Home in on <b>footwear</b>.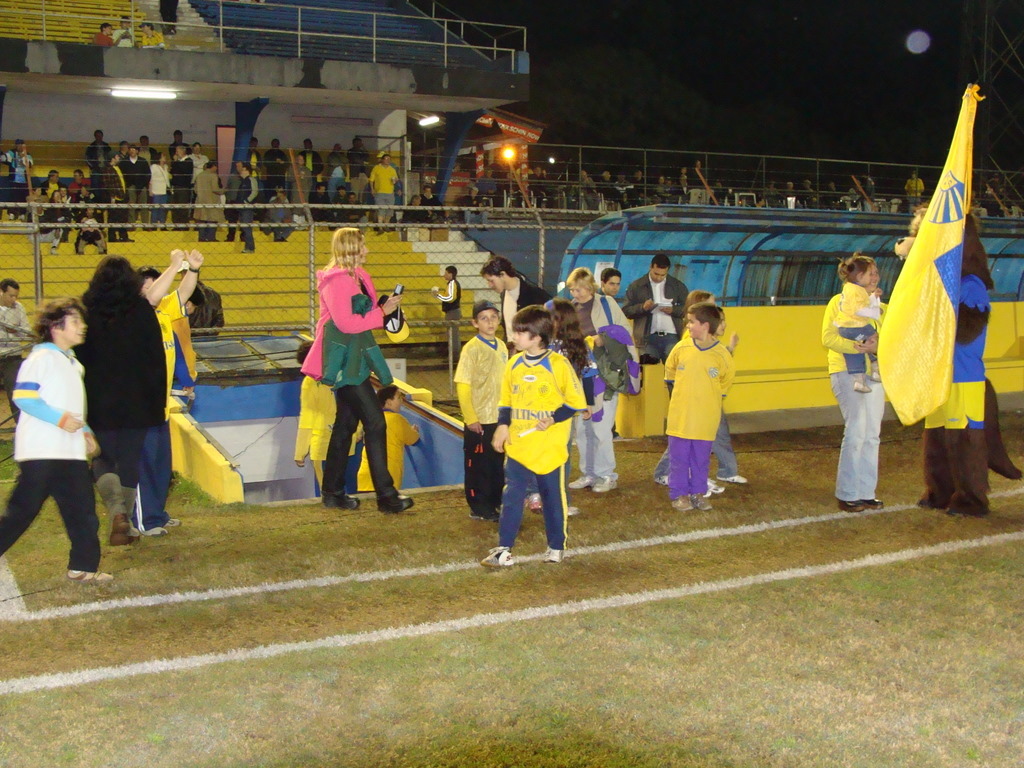
Homed in at l=838, t=497, r=863, b=508.
